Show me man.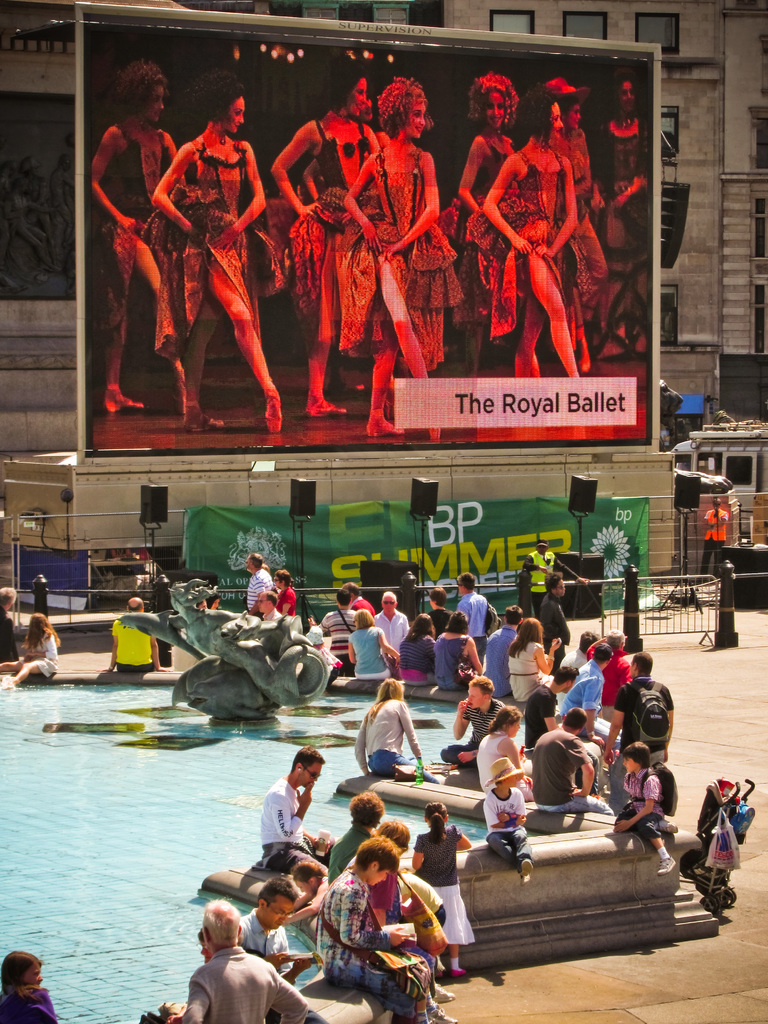
man is here: Rect(0, 588, 15, 659).
